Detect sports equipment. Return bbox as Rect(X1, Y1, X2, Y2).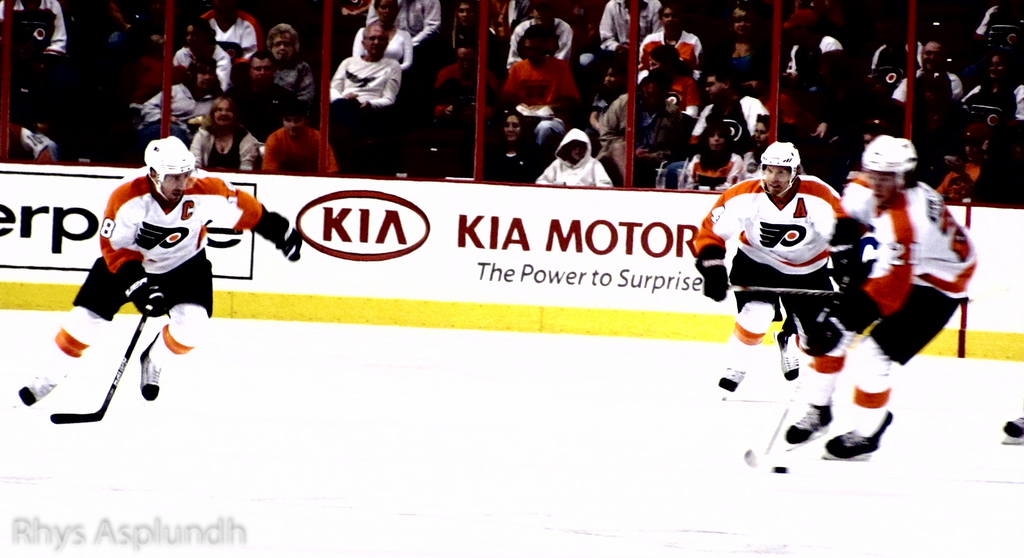
Rect(742, 302, 835, 469).
